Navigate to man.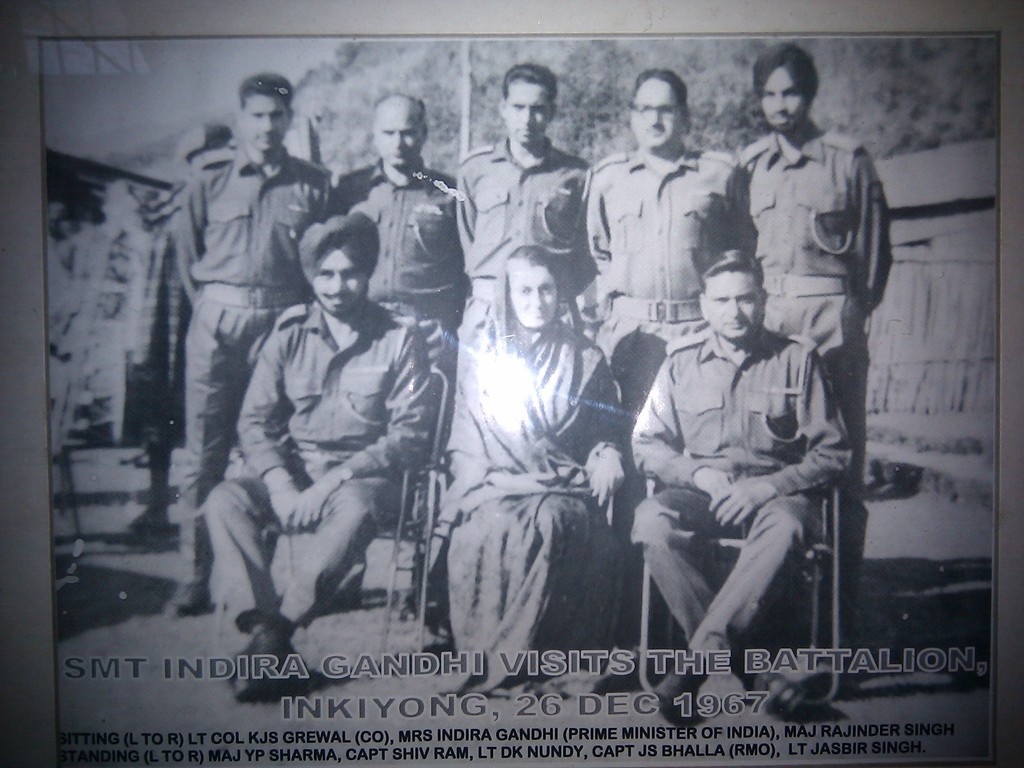
Navigation target: crop(163, 68, 345, 628).
